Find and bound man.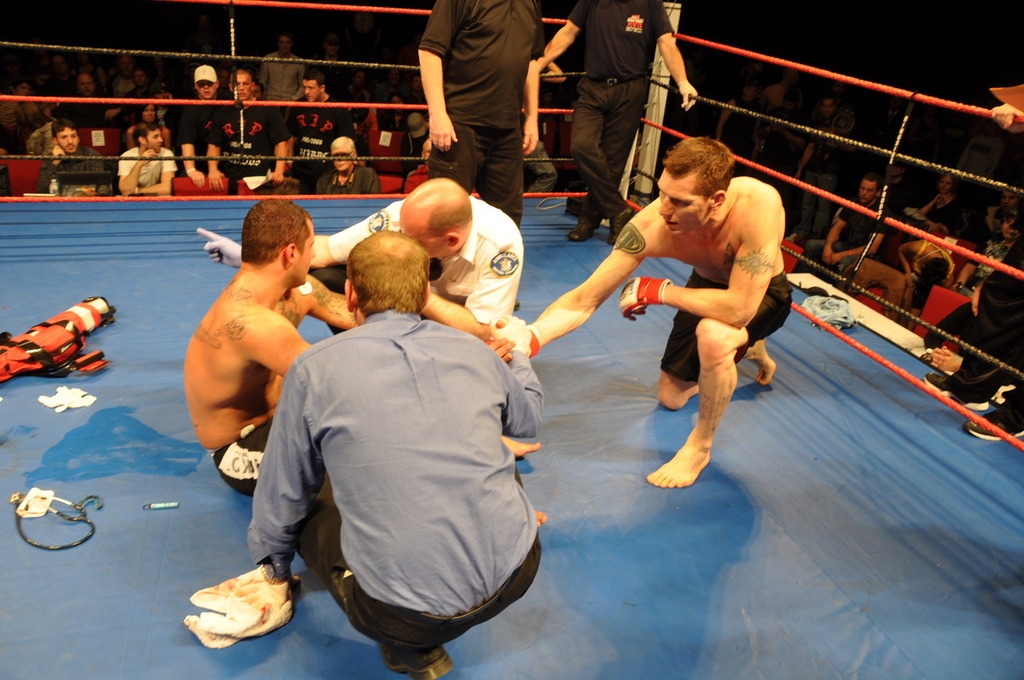
Bound: [35,119,115,201].
